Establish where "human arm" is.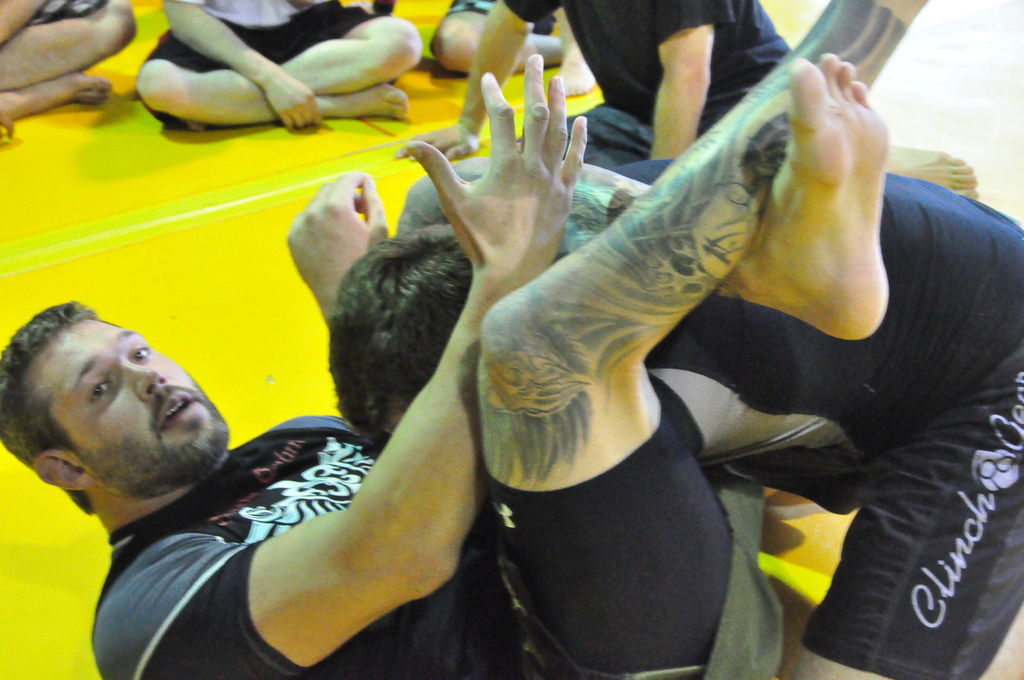
Established at box(129, 0, 327, 129).
